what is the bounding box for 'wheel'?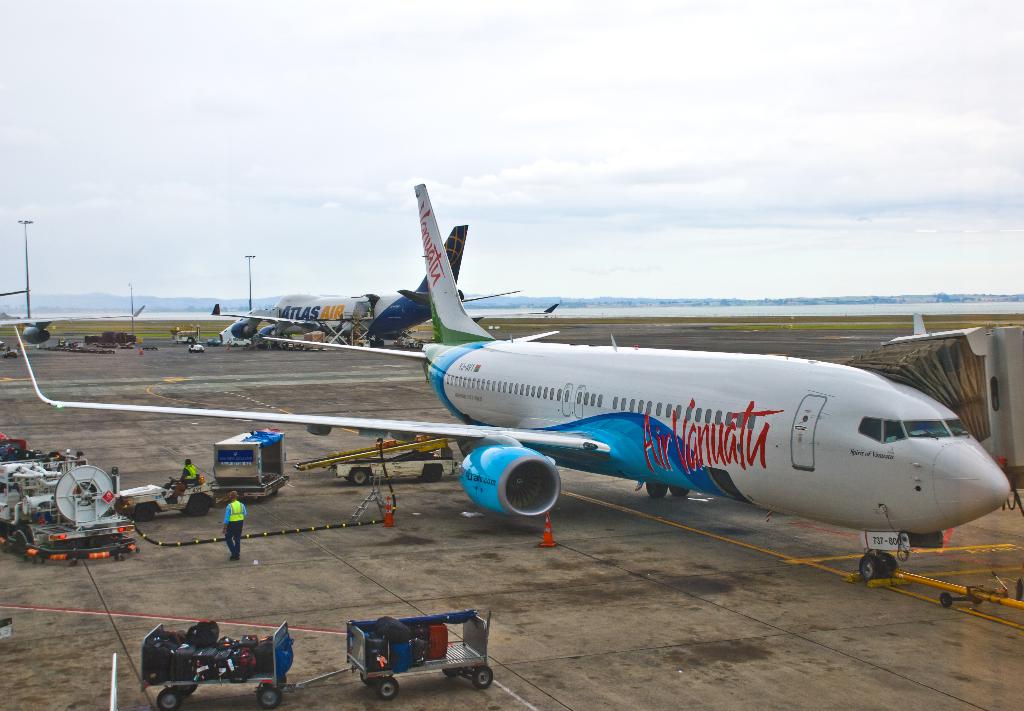
bbox=[972, 599, 984, 605].
